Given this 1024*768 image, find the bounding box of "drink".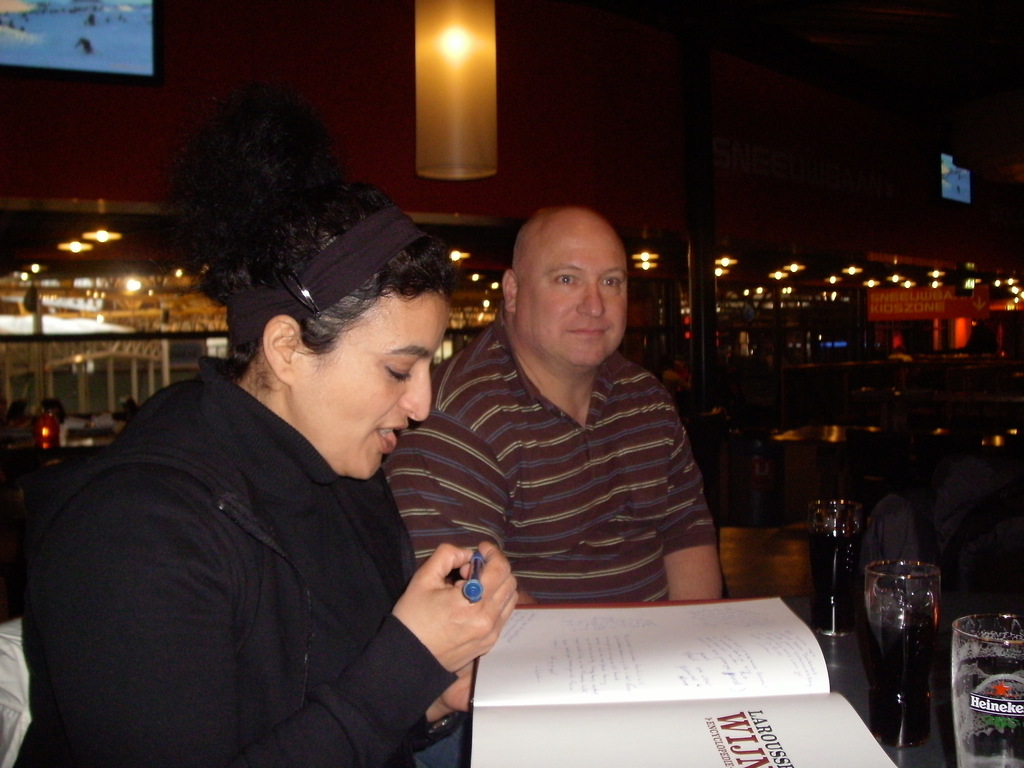
812, 525, 855, 633.
